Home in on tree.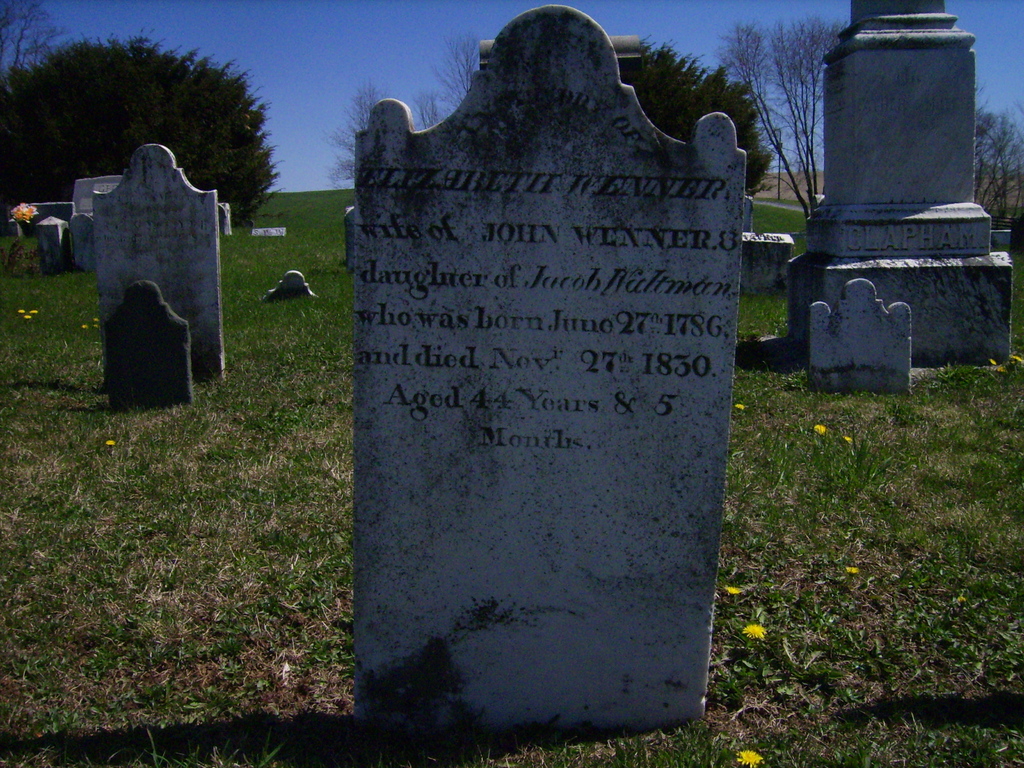
Homed in at select_region(28, 38, 285, 194).
